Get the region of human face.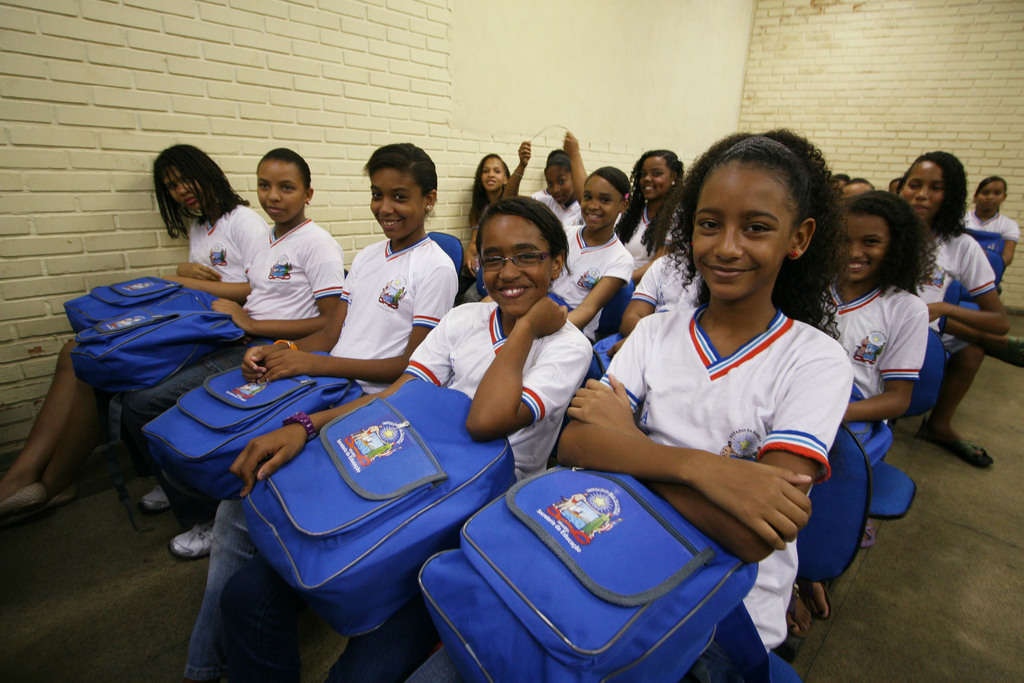
left=640, top=157, right=673, bottom=197.
